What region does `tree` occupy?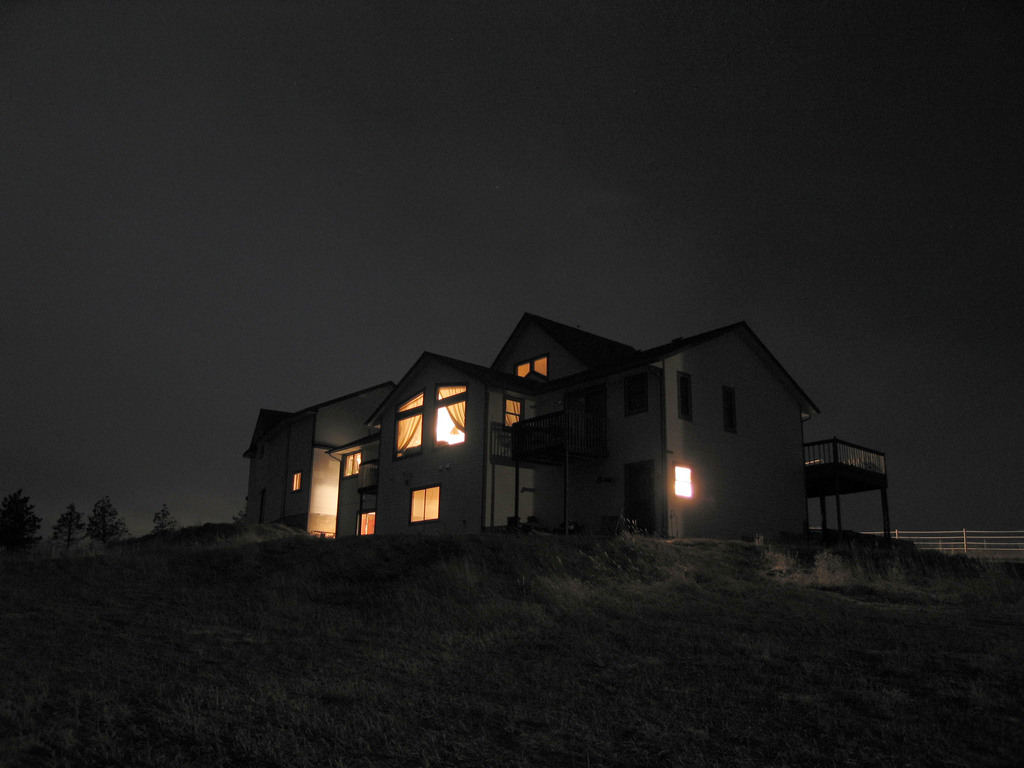
locate(83, 493, 124, 545).
